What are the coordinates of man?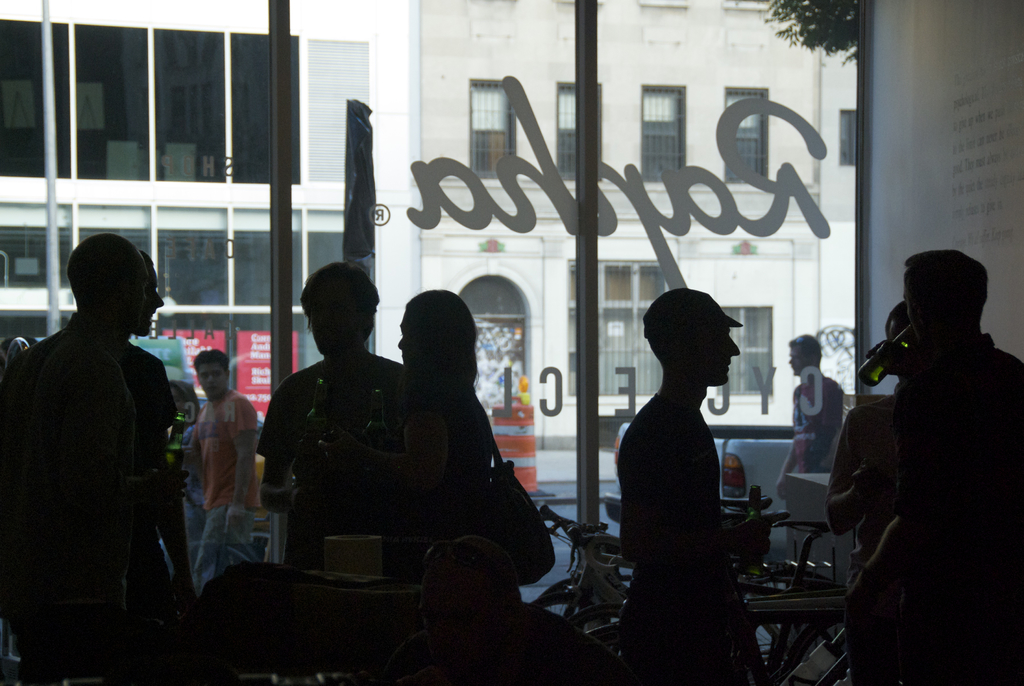
locate(768, 329, 846, 495).
